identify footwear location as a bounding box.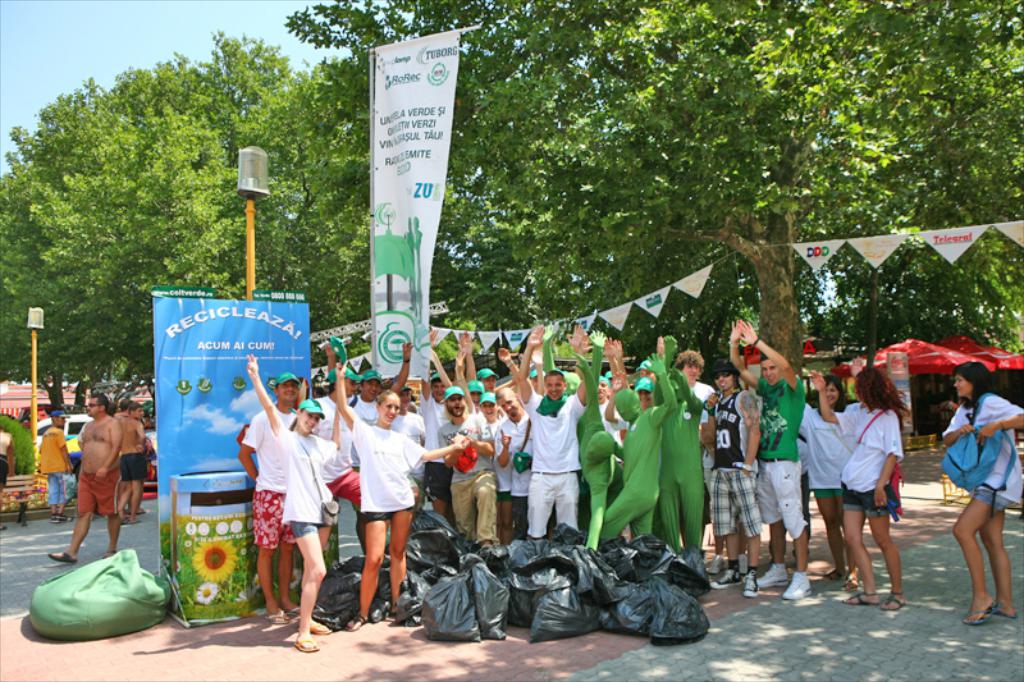
<region>742, 568, 759, 599</region>.
